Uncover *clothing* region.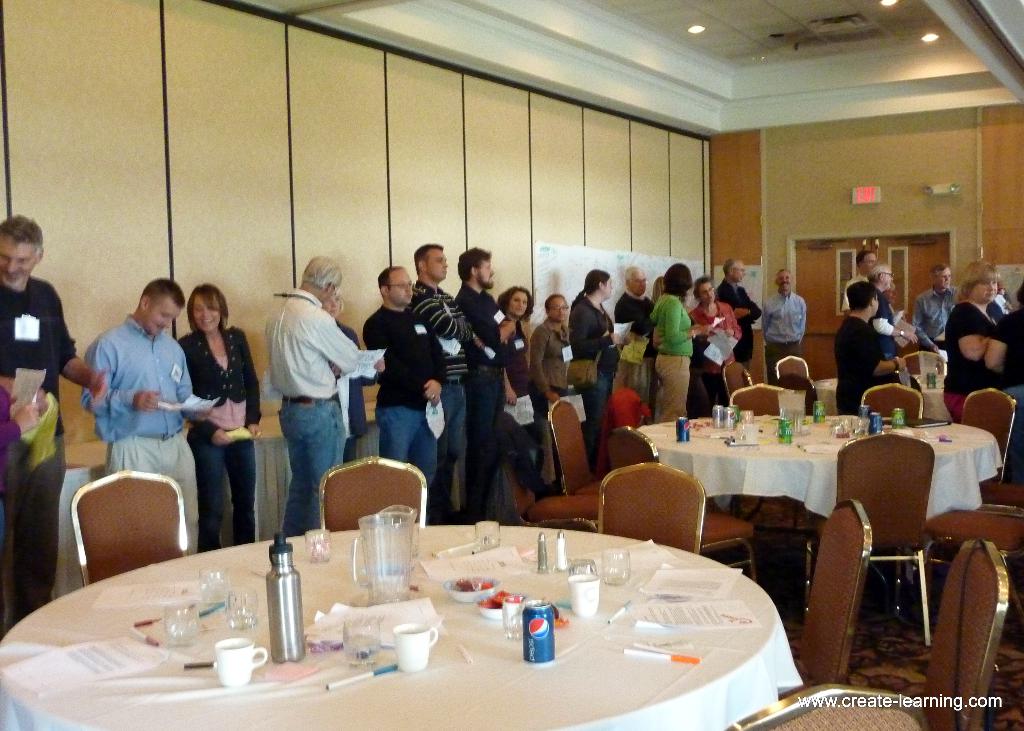
Uncovered: (x1=912, y1=280, x2=957, y2=354).
